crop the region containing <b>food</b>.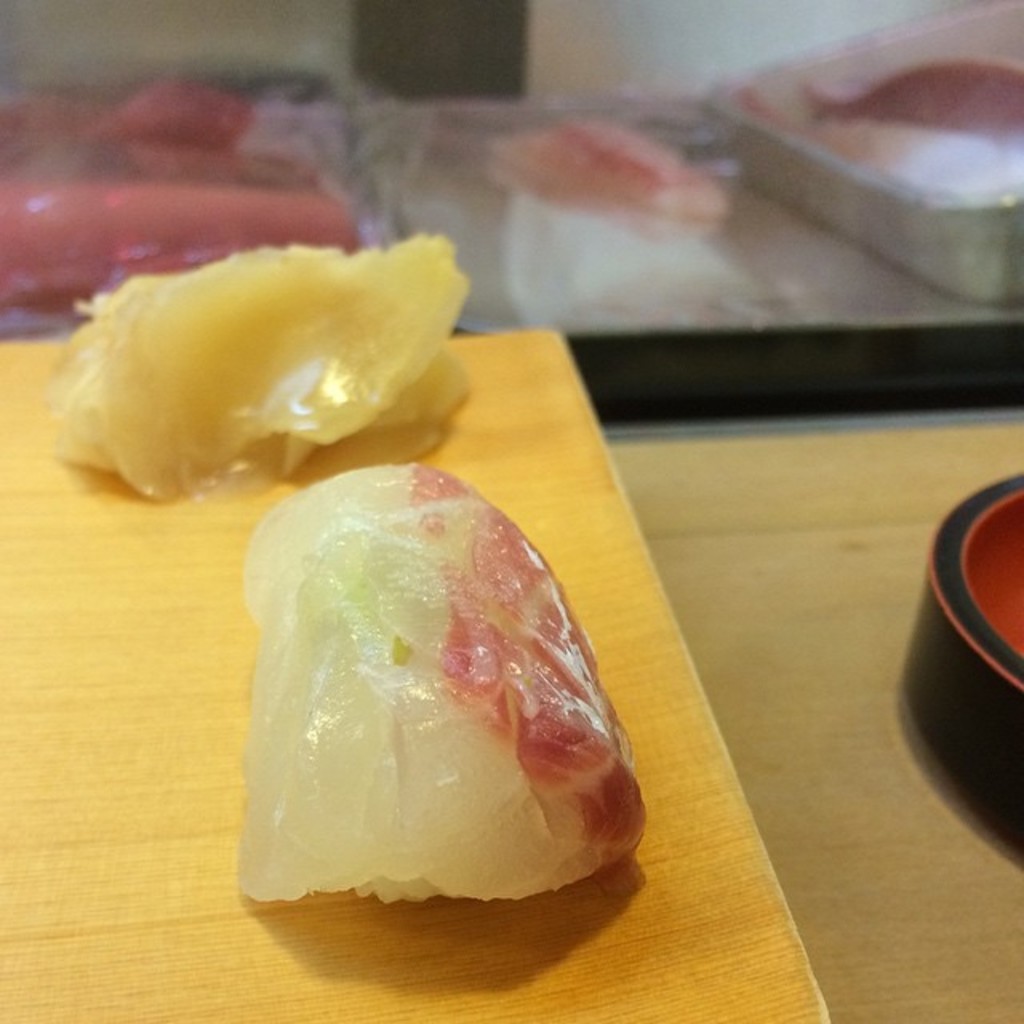
Crop region: <box>493,115,733,224</box>.
